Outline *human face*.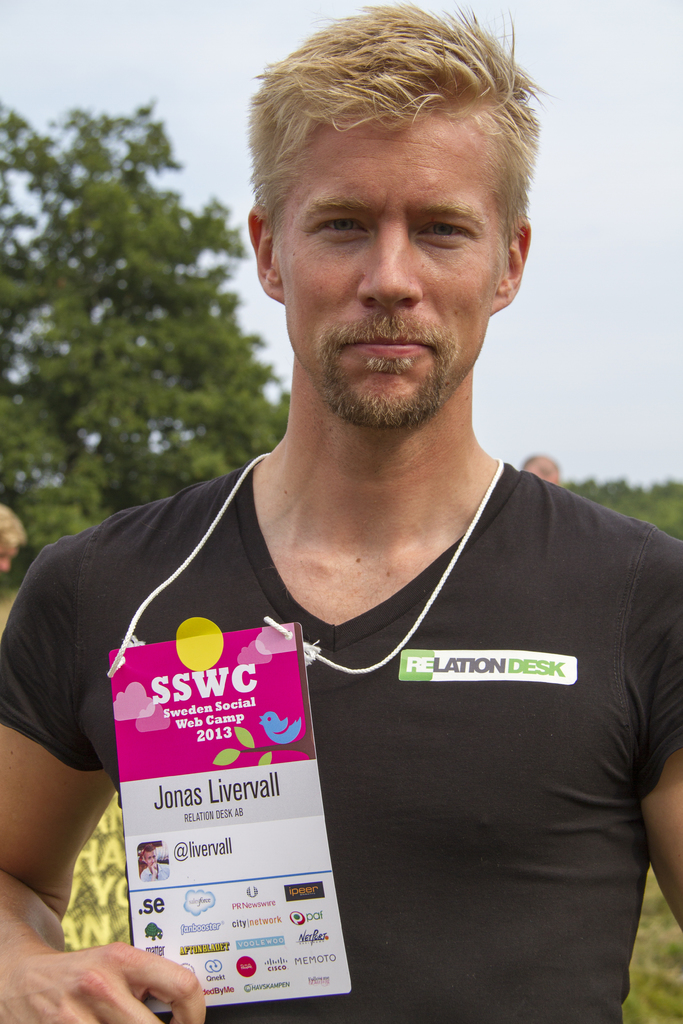
Outline: detection(270, 102, 506, 432).
